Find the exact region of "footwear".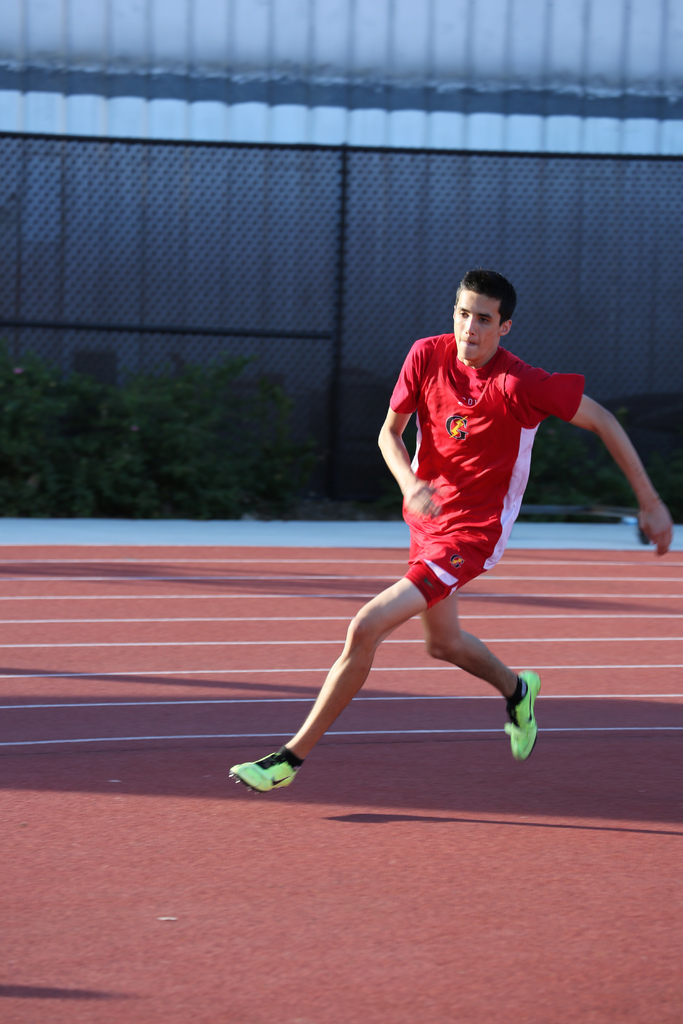
Exact region: locate(231, 736, 334, 800).
